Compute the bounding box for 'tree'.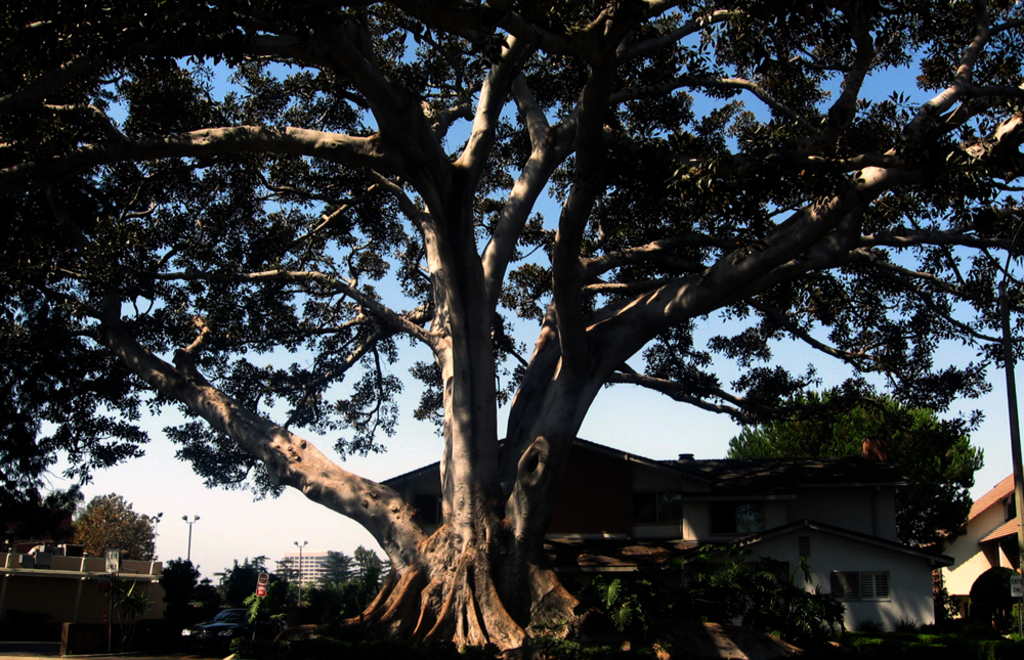
locate(0, 471, 90, 545).
